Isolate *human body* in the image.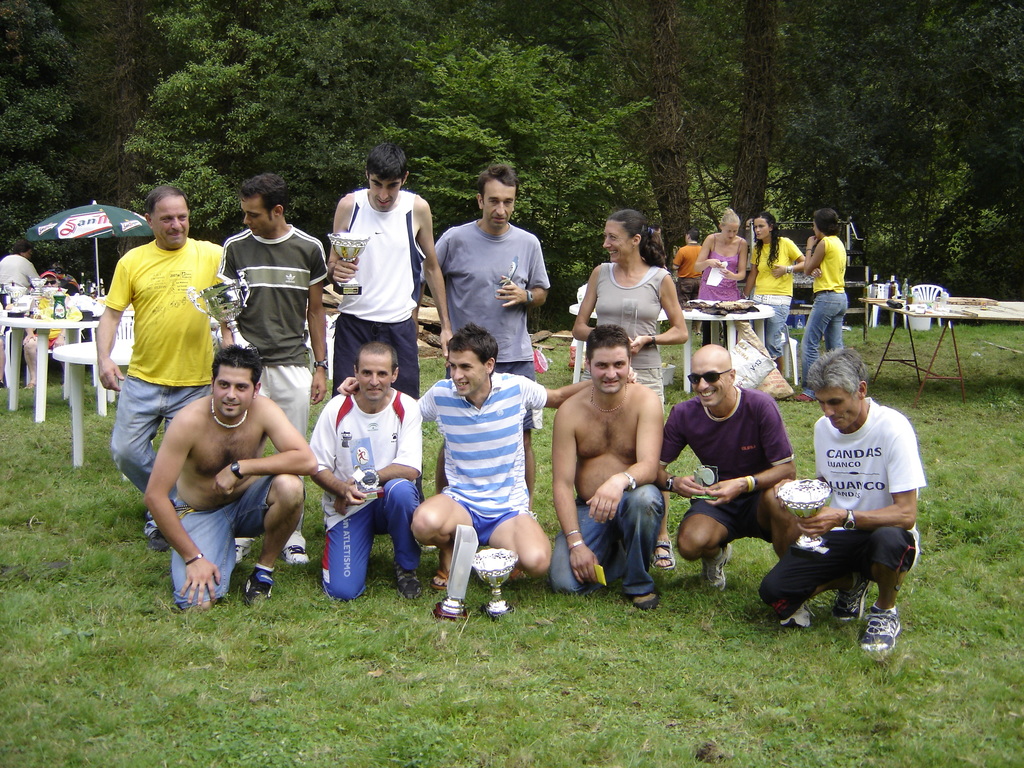
Isolated region: {"left": 312, "top": 337, "right": 443, "bottom": 600}.
